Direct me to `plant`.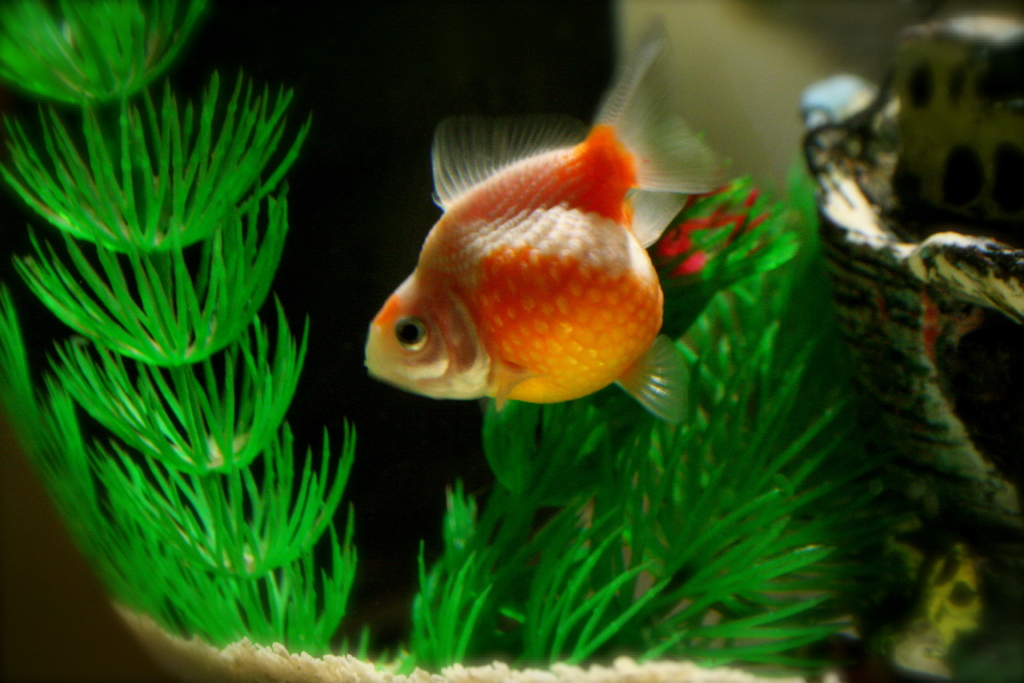
Direction: x1=0, y1=80, x2=320, y2=251.
